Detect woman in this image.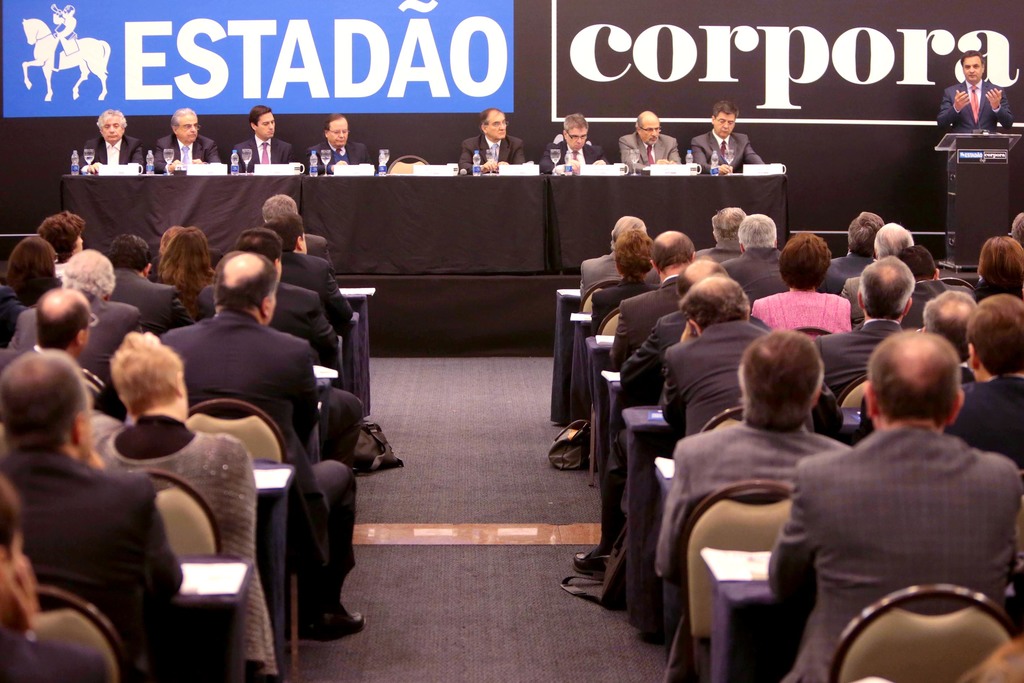
Detection: box=[35, 208, 86, 267].
